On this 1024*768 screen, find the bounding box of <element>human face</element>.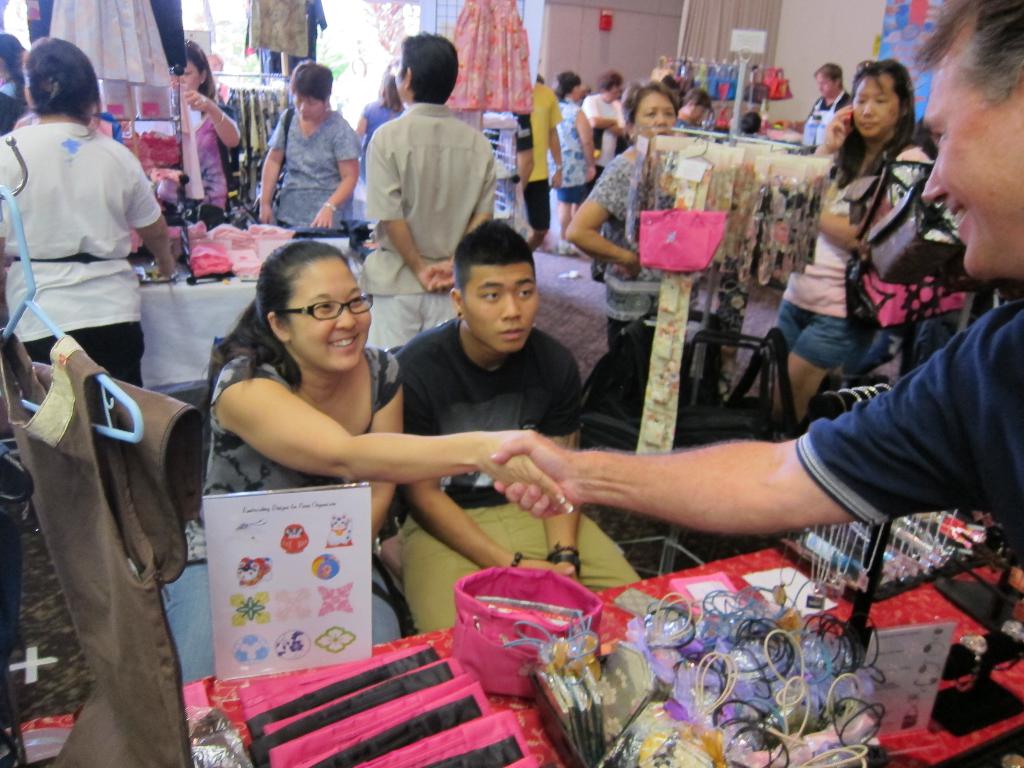
Bounding box: 852/82/895/135.
